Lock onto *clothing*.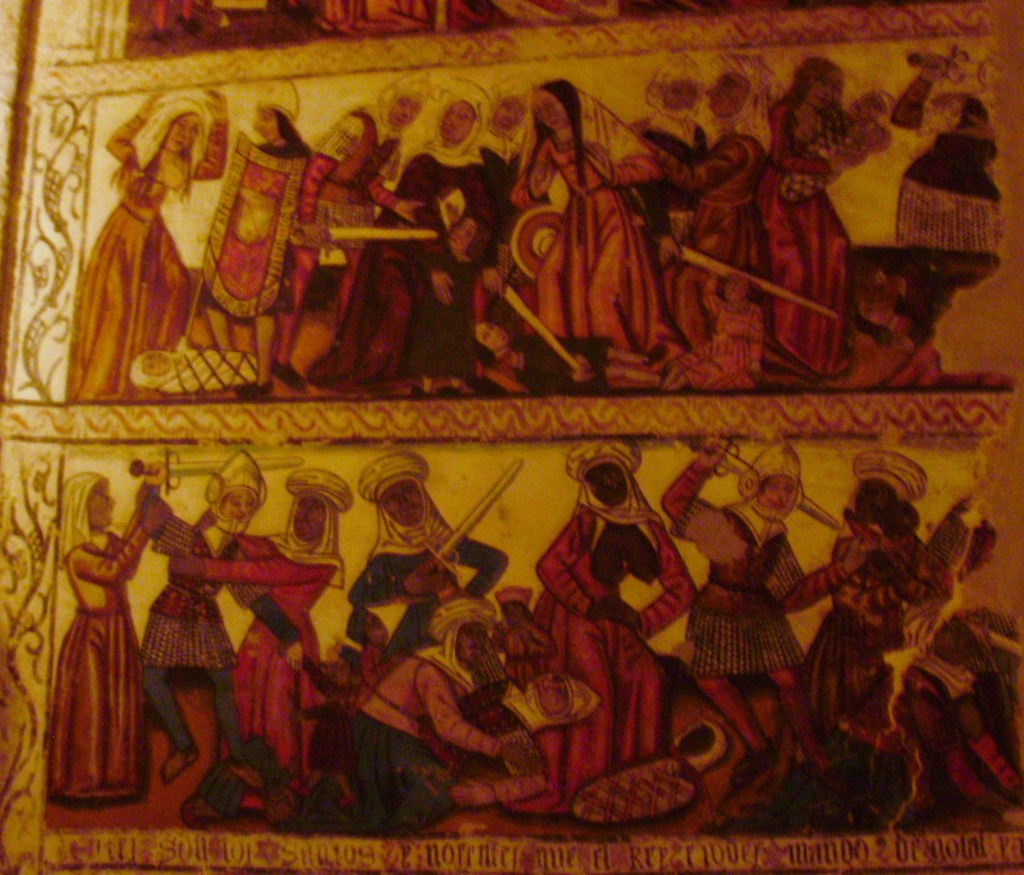
Locked: x1=66 y1=113 x2=232 y2=402.
